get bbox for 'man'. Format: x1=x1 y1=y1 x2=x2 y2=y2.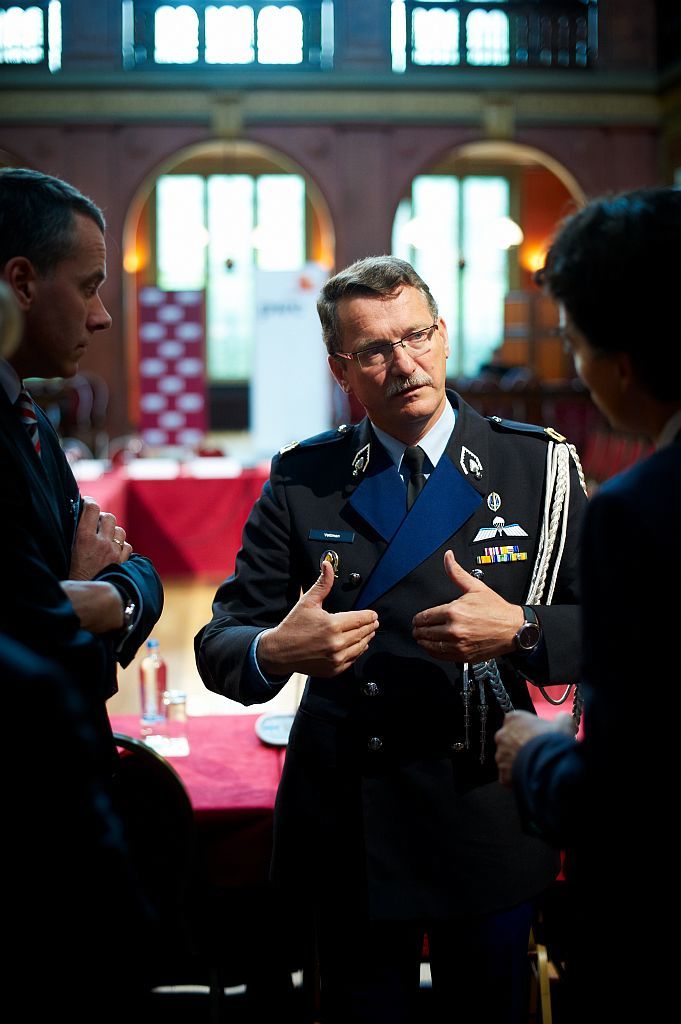
x1=0 y1=168 x2=165 y2=785.
